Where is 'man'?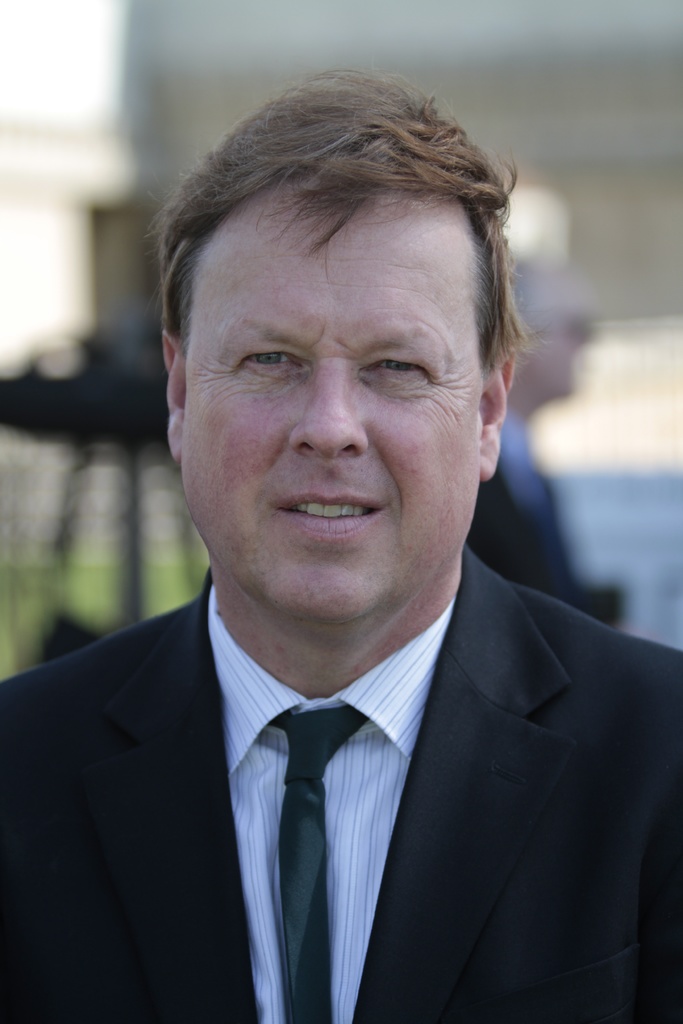
<region>9, 75, 682, 983</region>.
